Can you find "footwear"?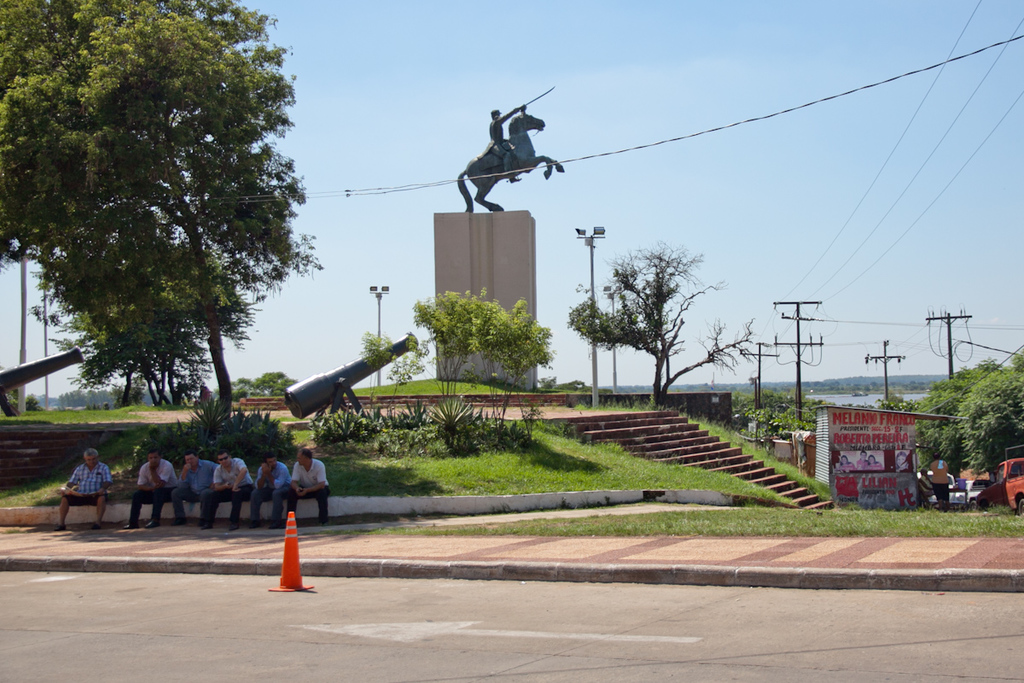
Yes, bounding box: <bbox>269, 520, 282, 525</bbox>.
